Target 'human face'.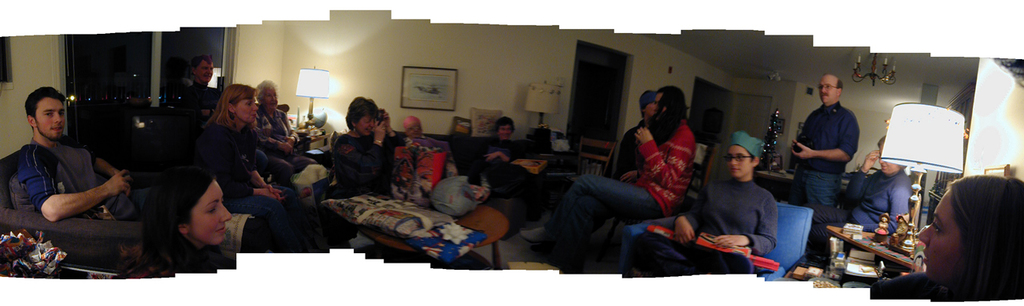
Target region: [264,85,277,109].
